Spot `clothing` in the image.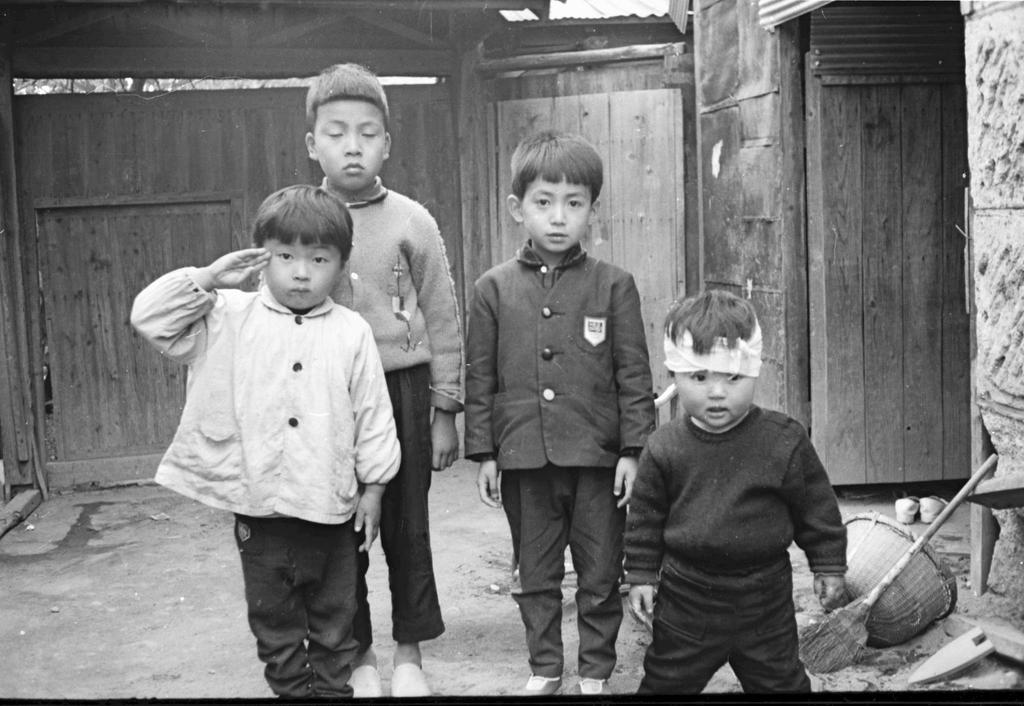
`clothing` found at box=[123, 263, 404, 527].
